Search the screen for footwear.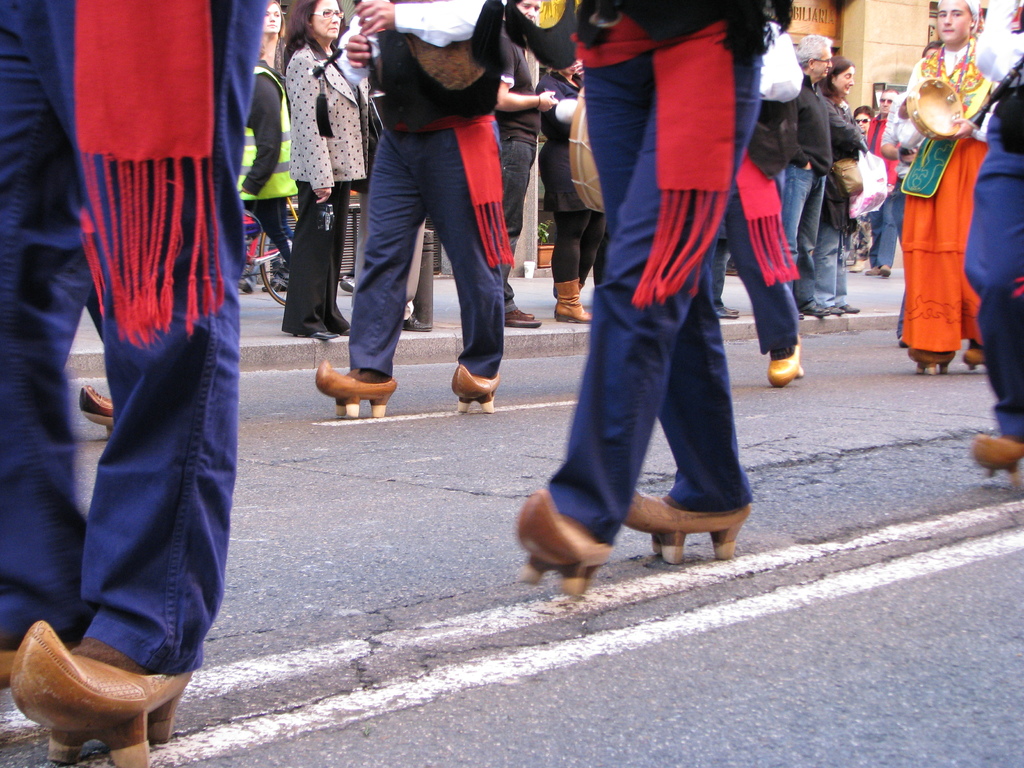
Found at bbox=[310, 358, 399, 419].
